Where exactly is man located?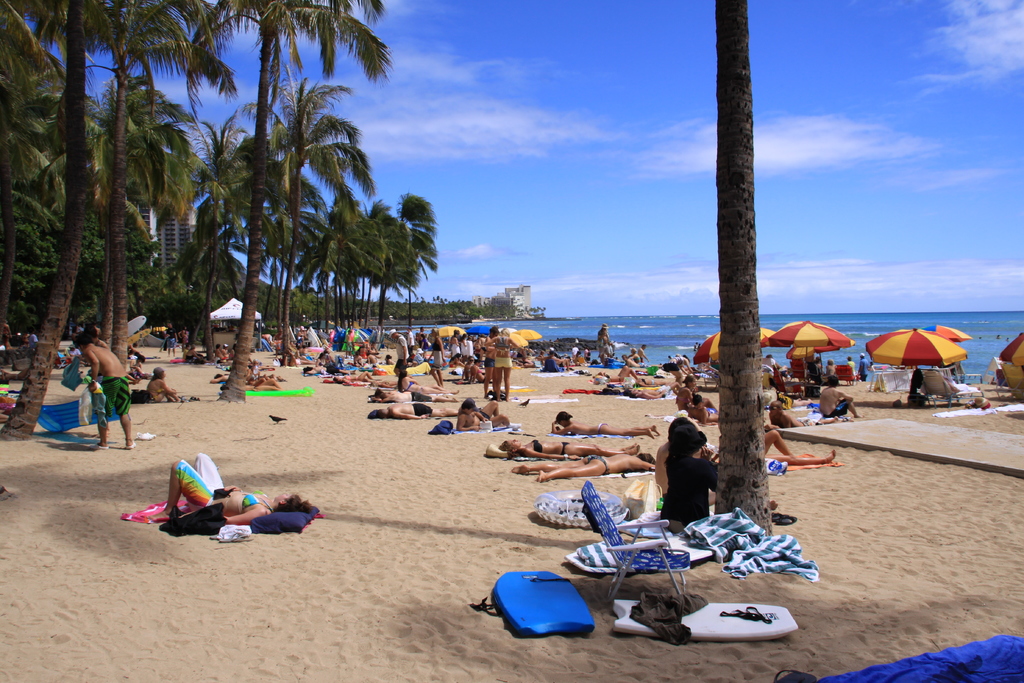
Its bounding box is <region>388, 325, 412, 377</region>.
